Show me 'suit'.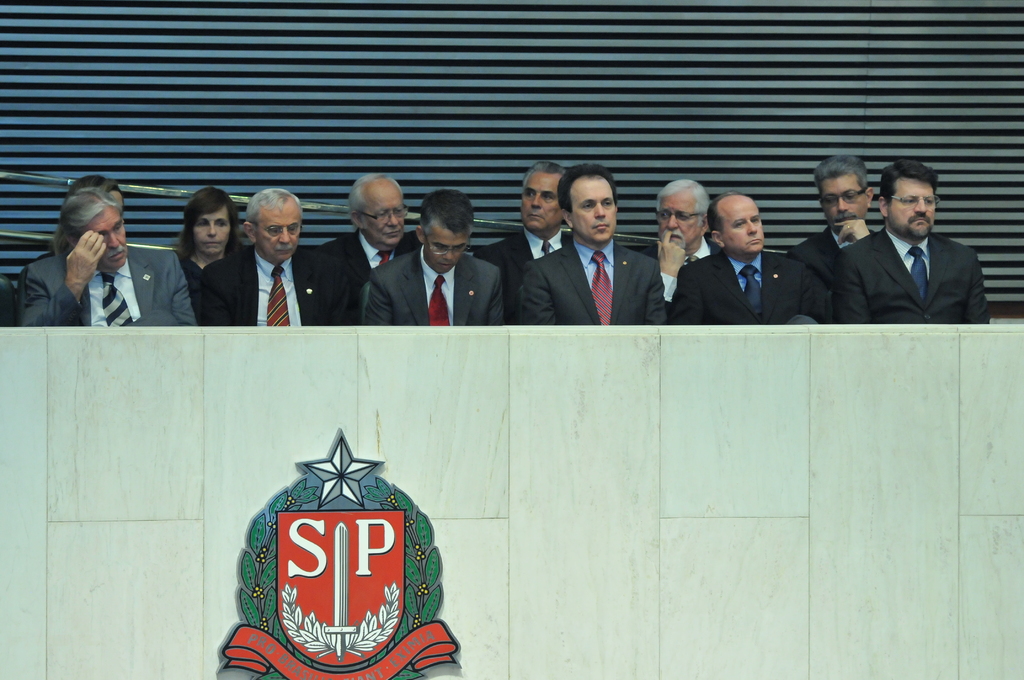
'suit' is here: region(791, 223, 875, 268).
